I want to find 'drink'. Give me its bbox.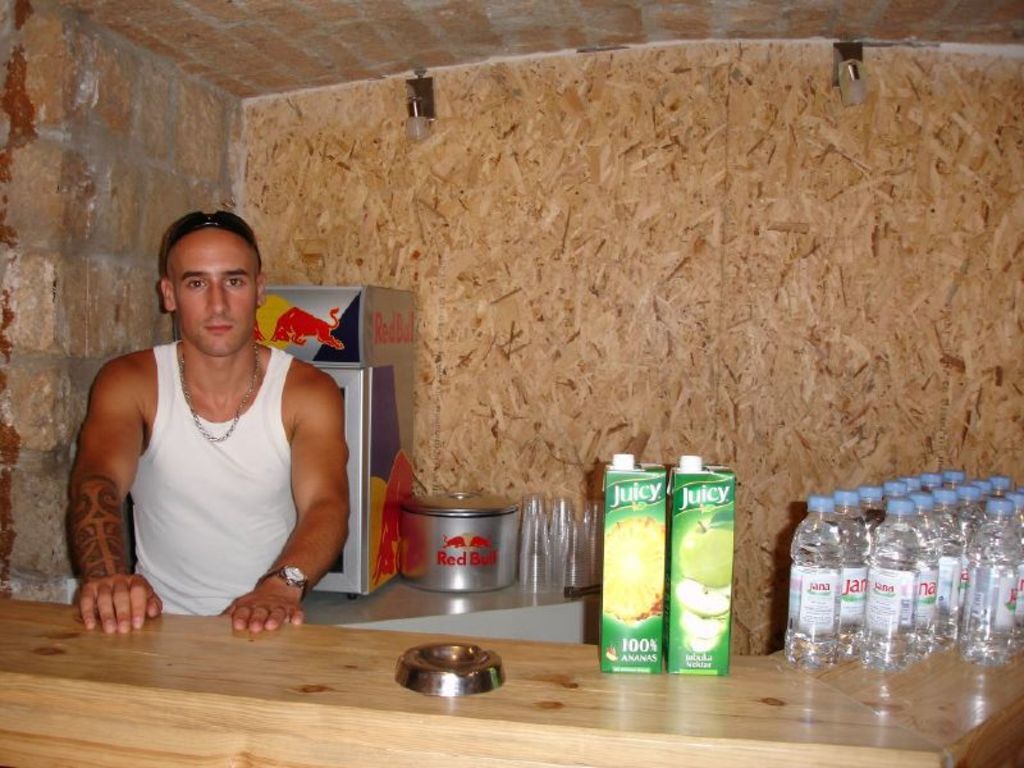
(909, 536, 943, 659).
